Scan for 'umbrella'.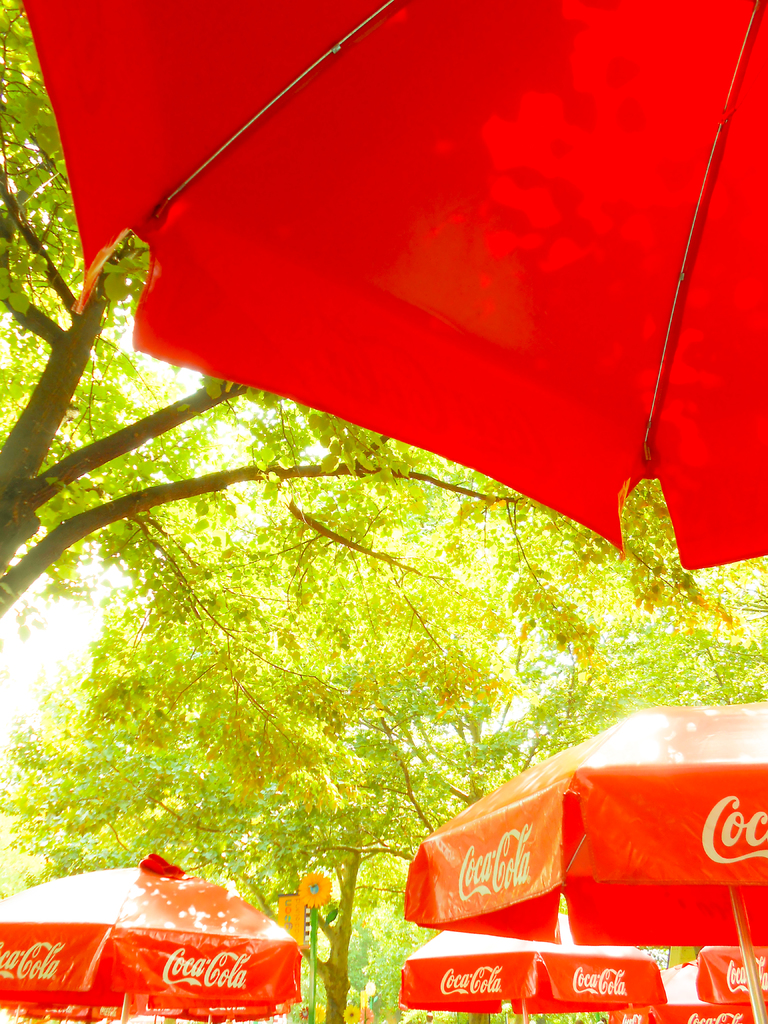
Scan result: 0,851,308,1023.
